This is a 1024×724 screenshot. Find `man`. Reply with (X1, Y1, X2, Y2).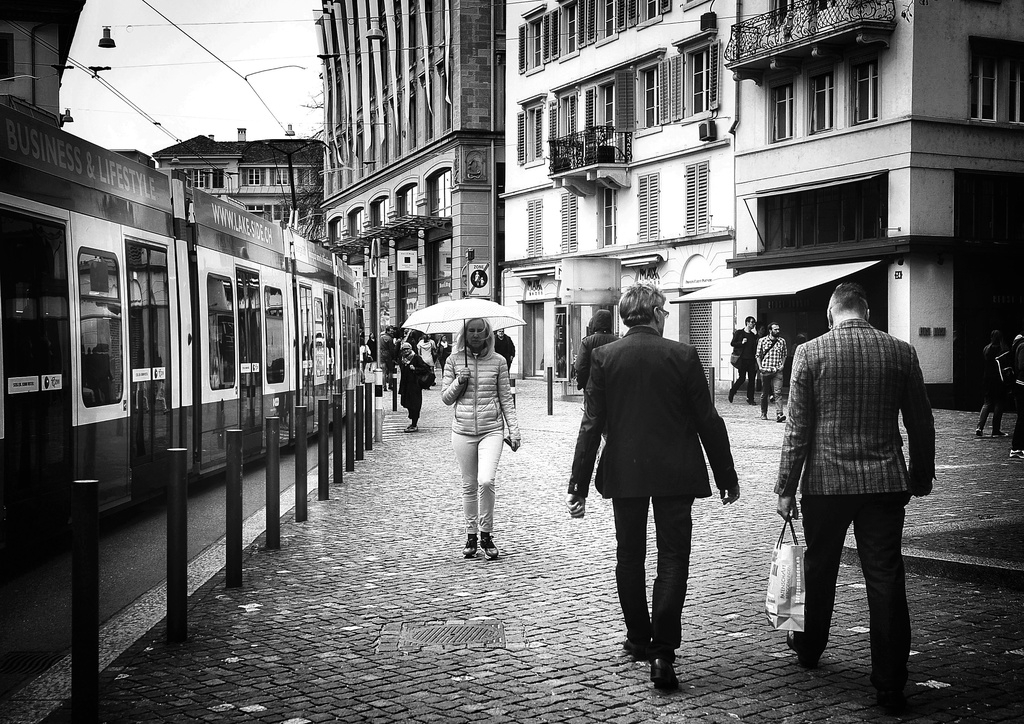
(563, 282, 743, 693).
